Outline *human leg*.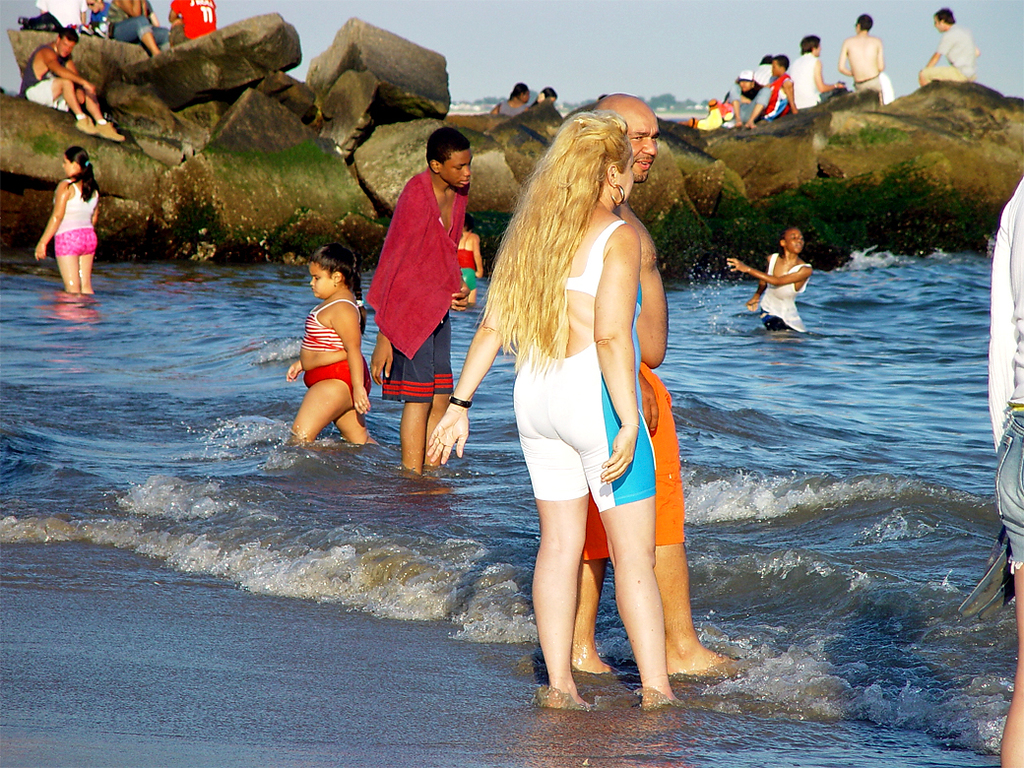
Outline: (531, 494, 595, 708).
